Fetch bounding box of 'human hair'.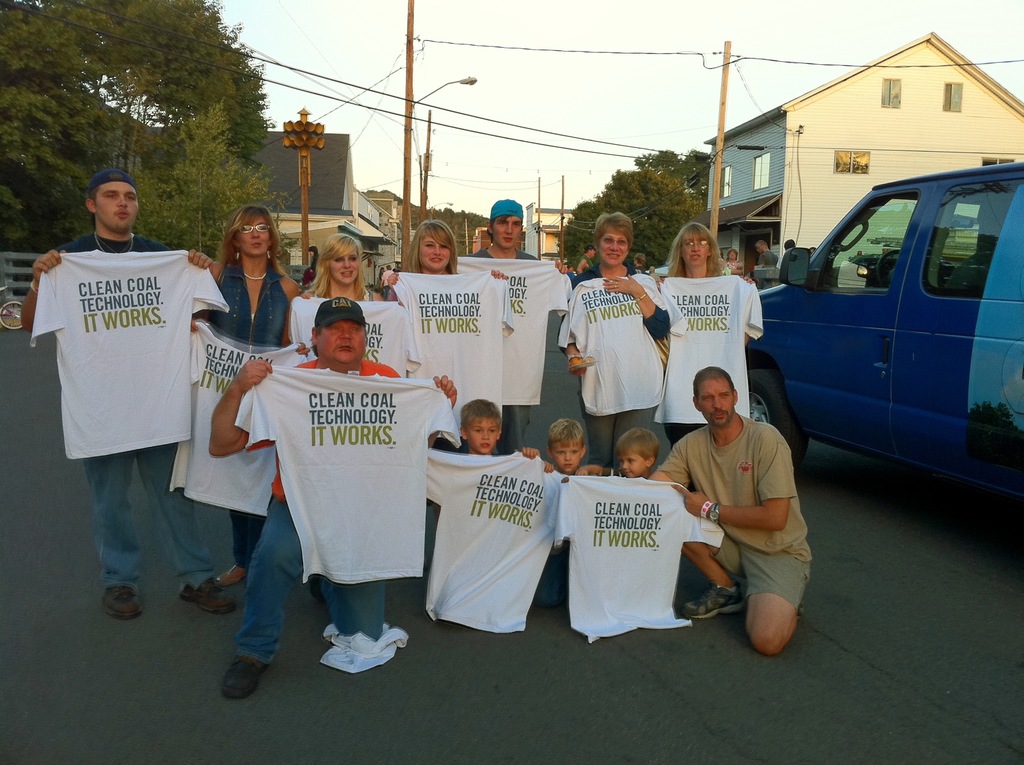
Bbox: 635 252 646 266.
